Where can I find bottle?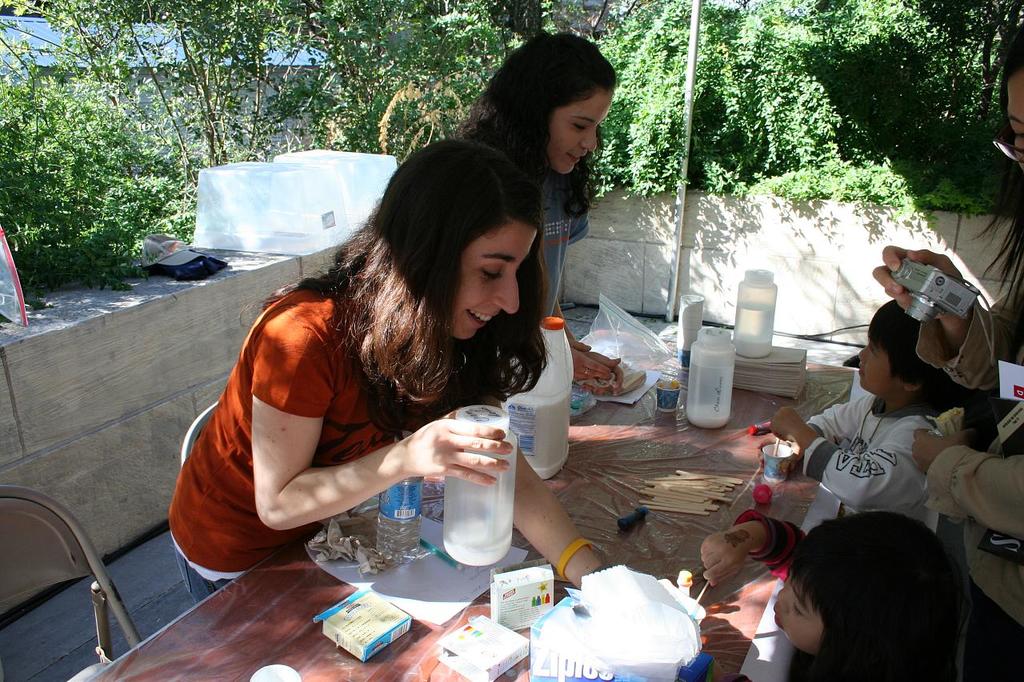
You can find it at 377,398,426,575.
